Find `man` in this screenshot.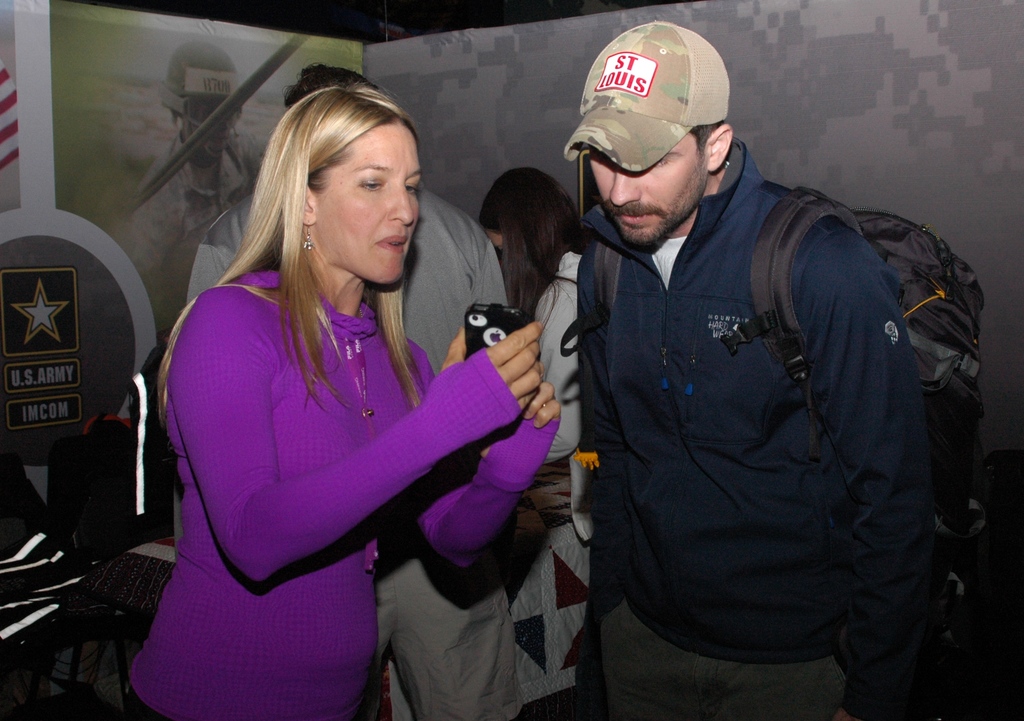
The bounding box for `man` is bbox=[182, 61, 527, 720].
